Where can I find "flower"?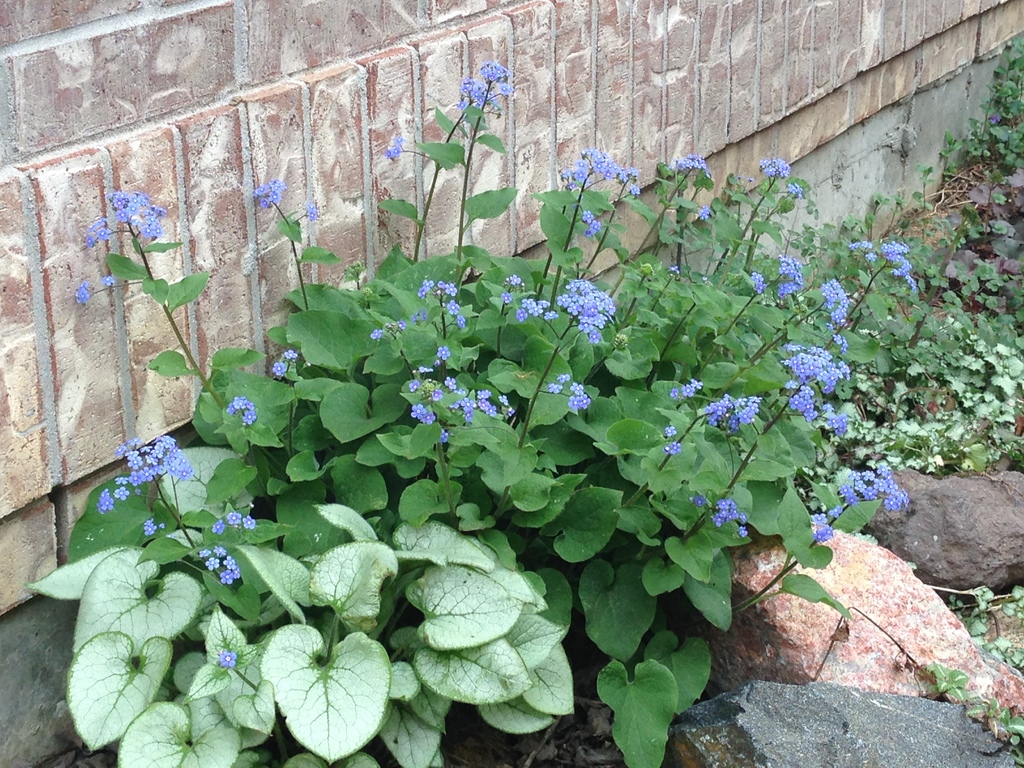
You can find it at region(86, 233, 97, 252).
